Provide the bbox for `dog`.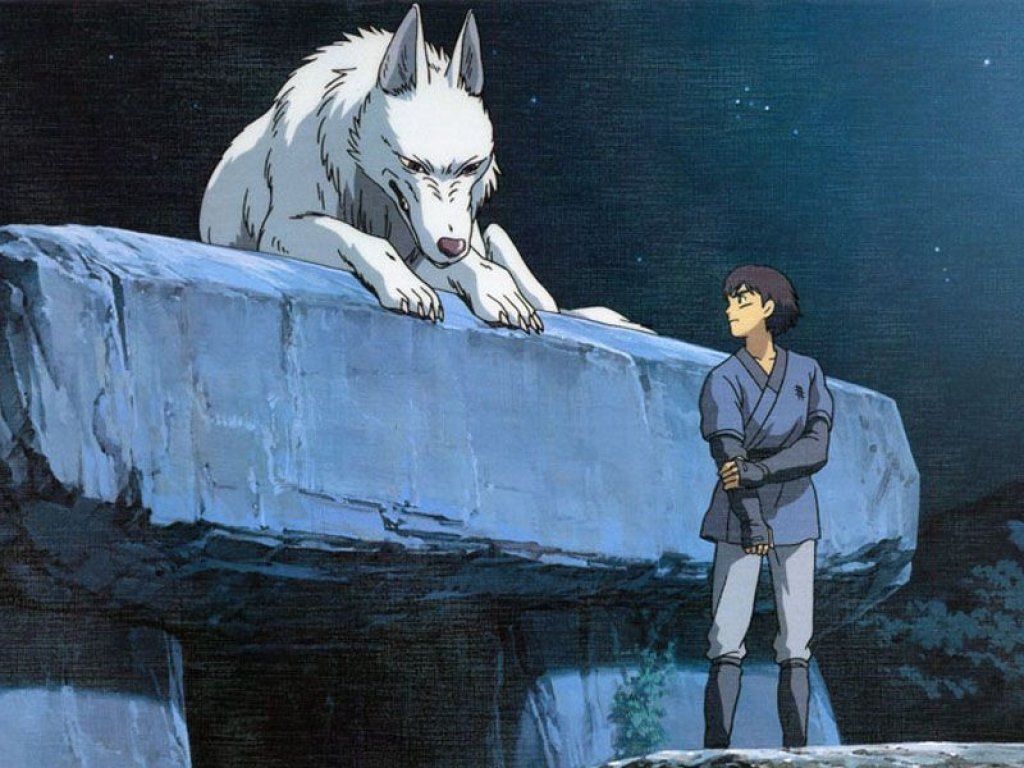
<region>201, 6, 659, 336</region>.
